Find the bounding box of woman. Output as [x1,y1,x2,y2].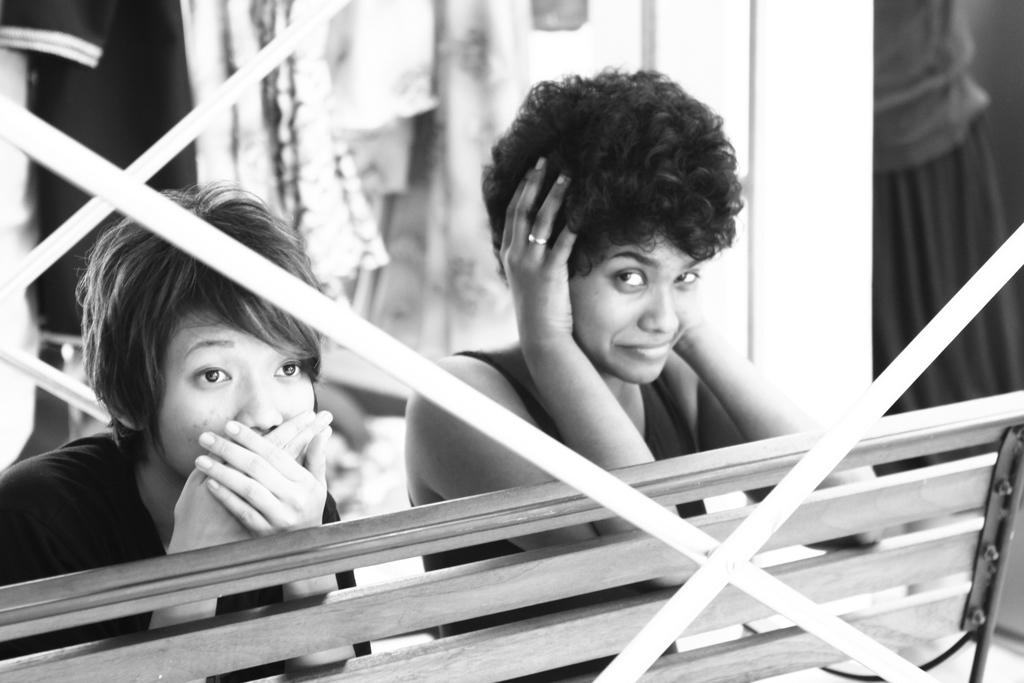
[0,187,371,654].
